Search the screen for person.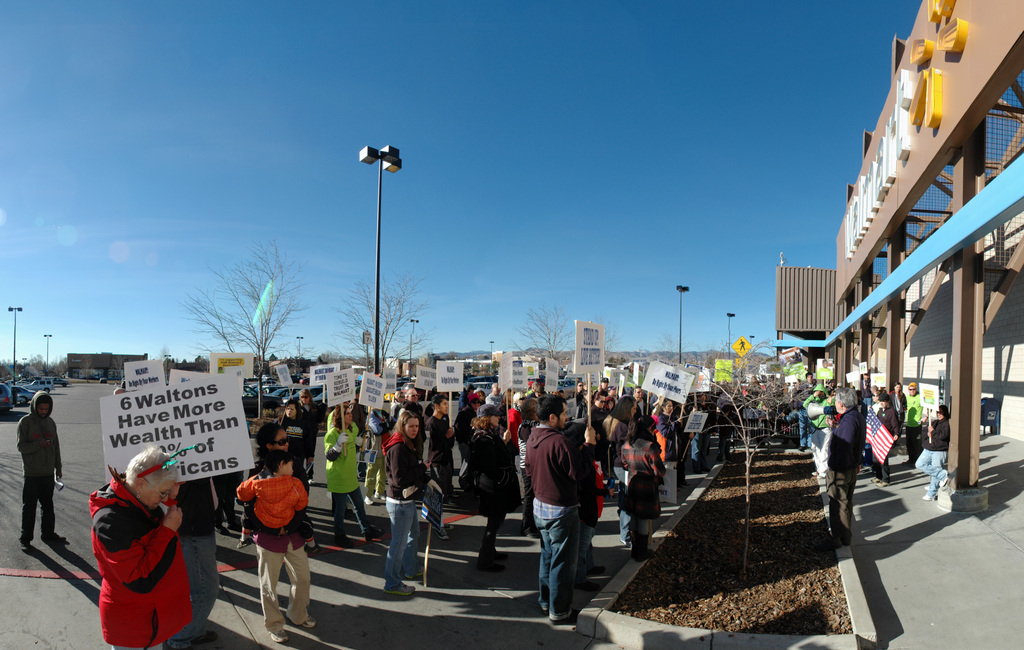
Found at 874 389 908 493.
